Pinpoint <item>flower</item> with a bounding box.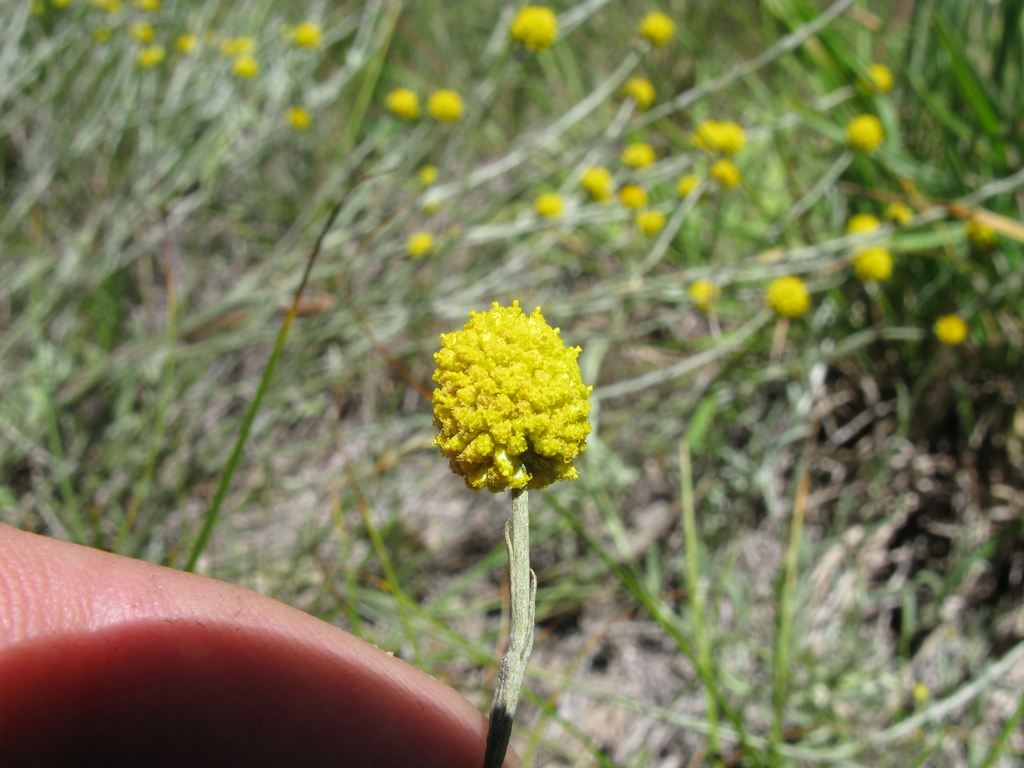
box=[647, 10, 669, 49].
